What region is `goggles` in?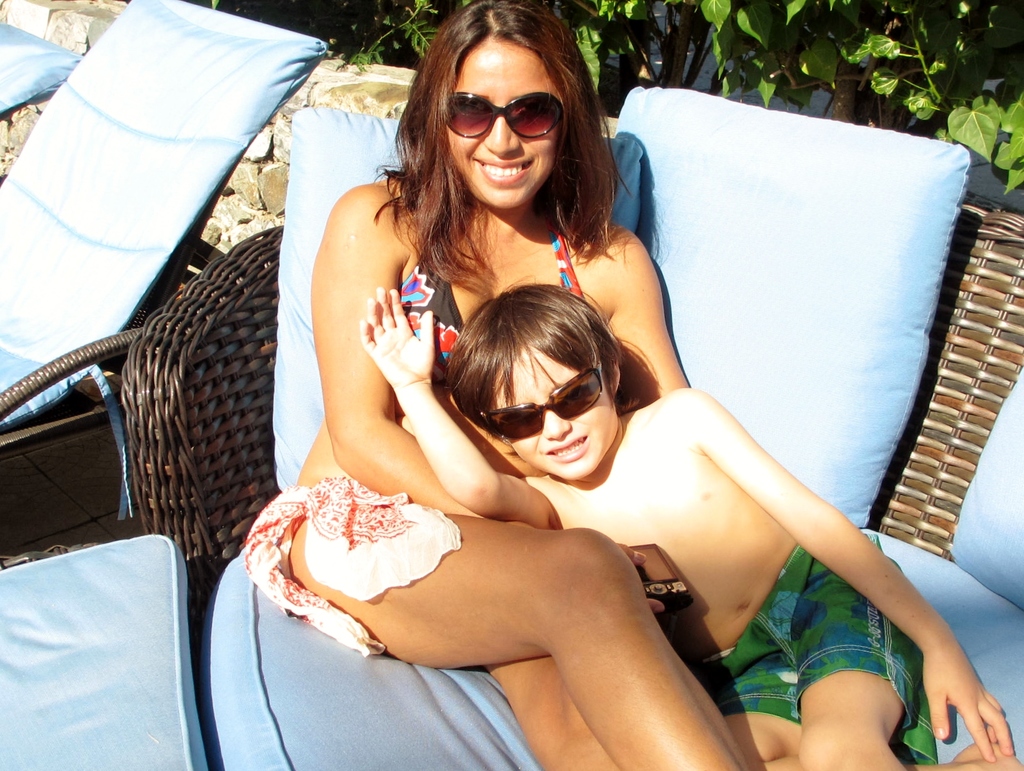
detection(444, 88, 567, 145).
